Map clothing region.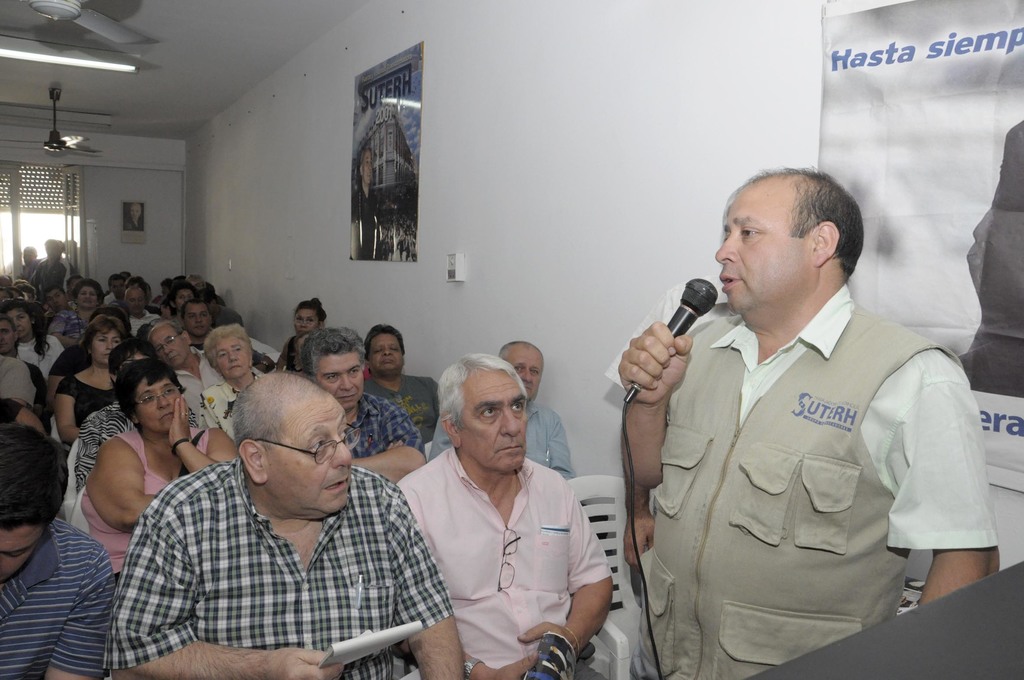
Mapped to bbox=[381, 384, 630, 678].
